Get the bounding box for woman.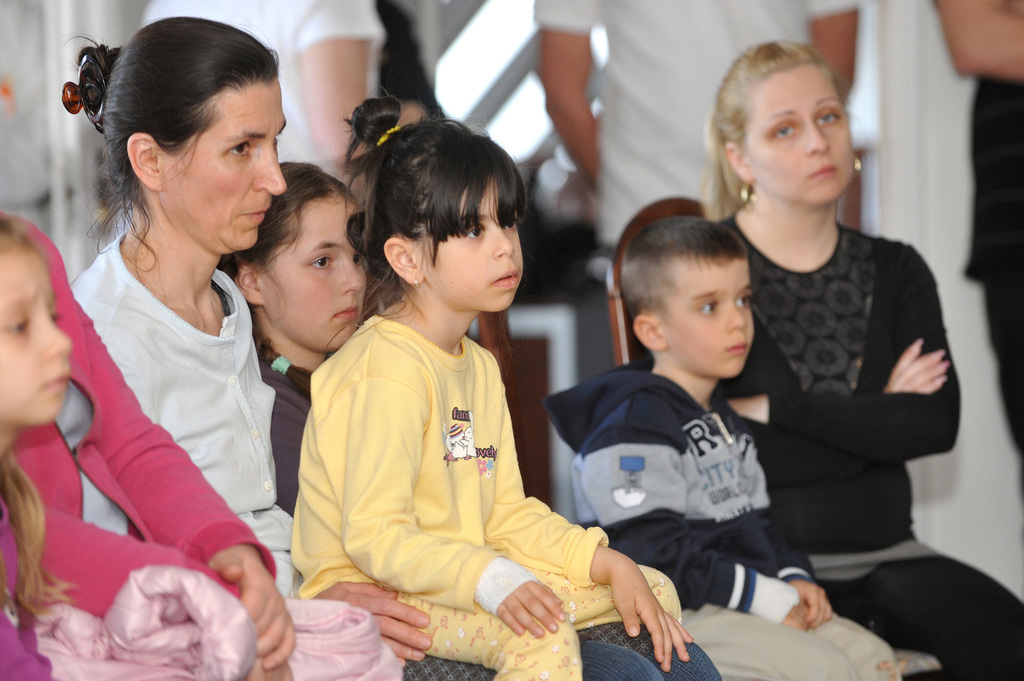
{"left": 698, "top": 35, "right": 1023, "bottom": 680}.
